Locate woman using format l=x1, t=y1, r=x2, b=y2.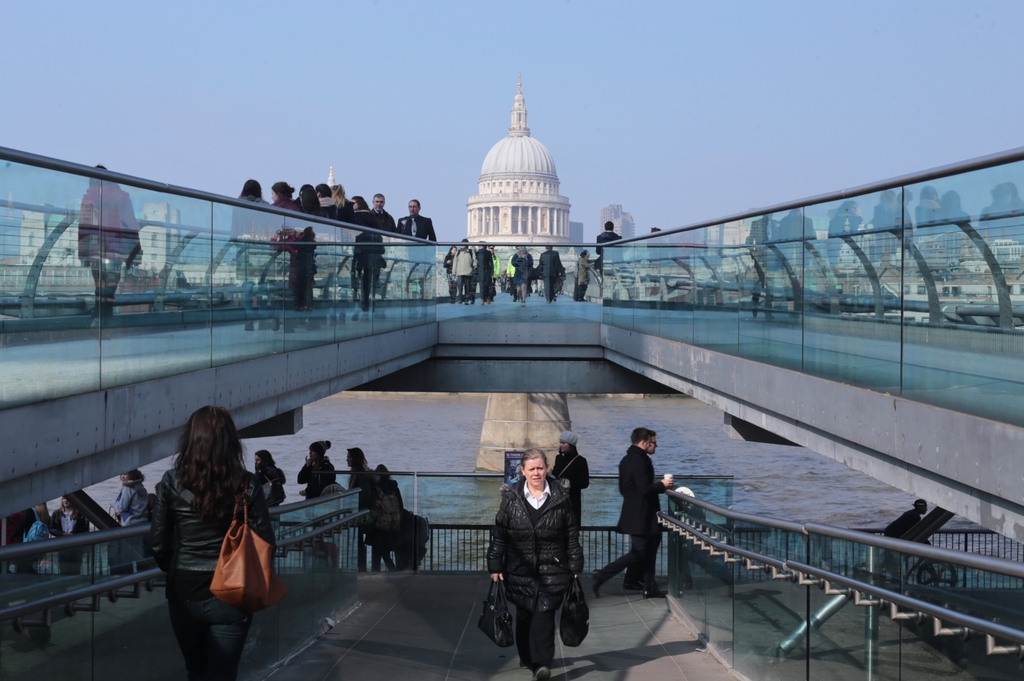
l=269, t=179, r=296, b=330.
